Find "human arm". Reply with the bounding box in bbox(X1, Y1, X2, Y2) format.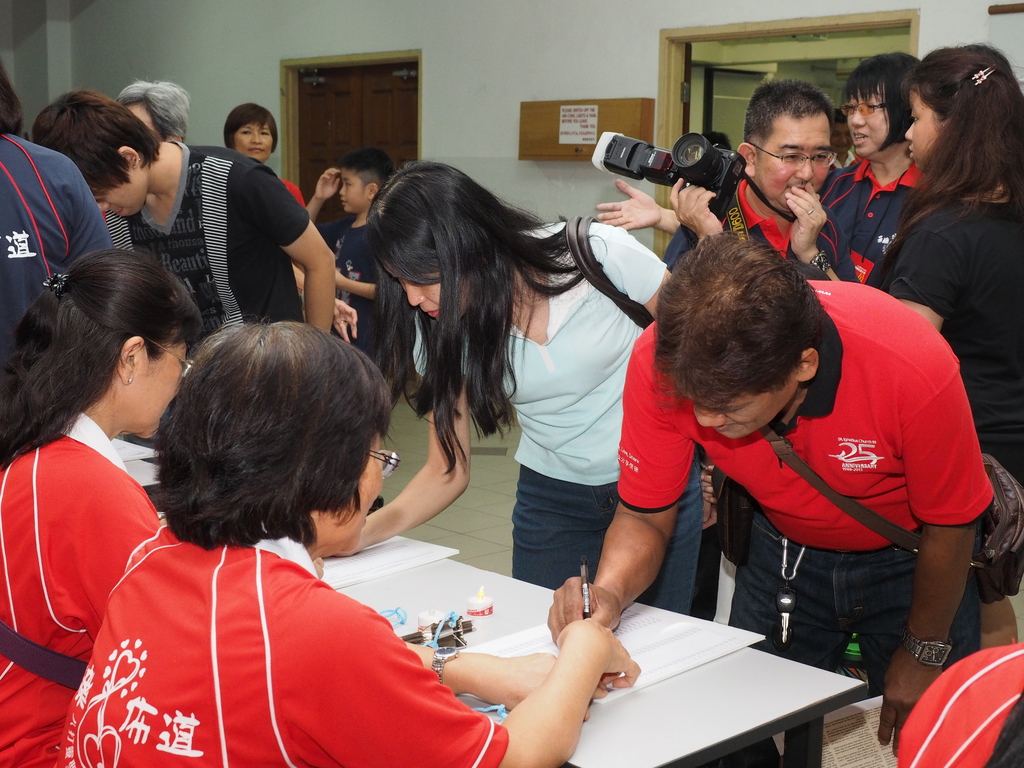
bbox(665, 173, 728, 255).
